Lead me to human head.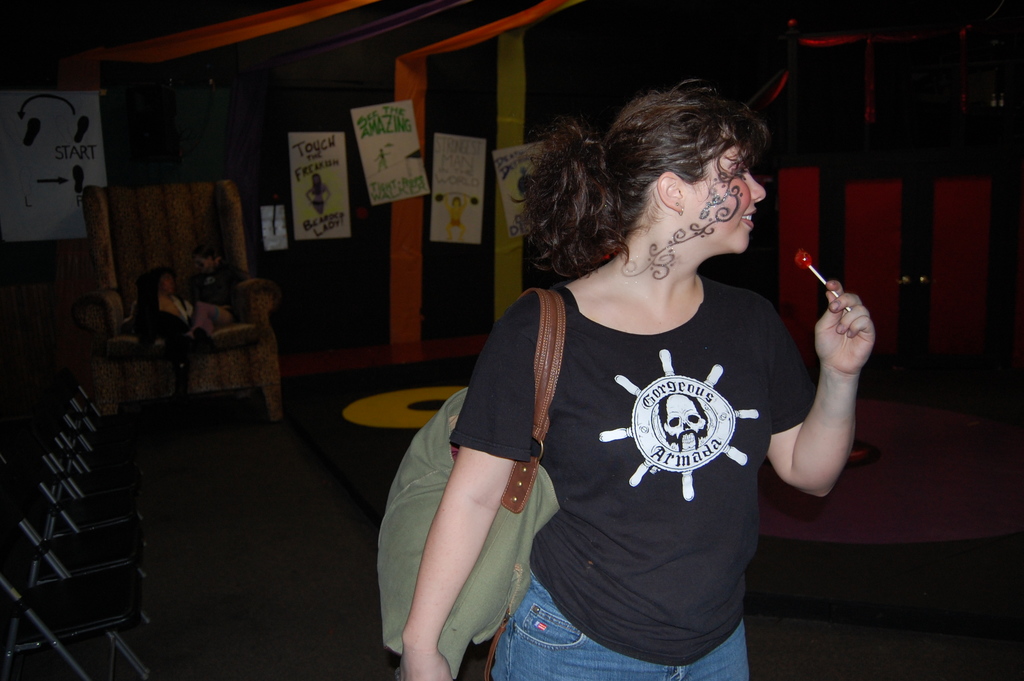
Lead to box=[570, 76, 785, 245].
